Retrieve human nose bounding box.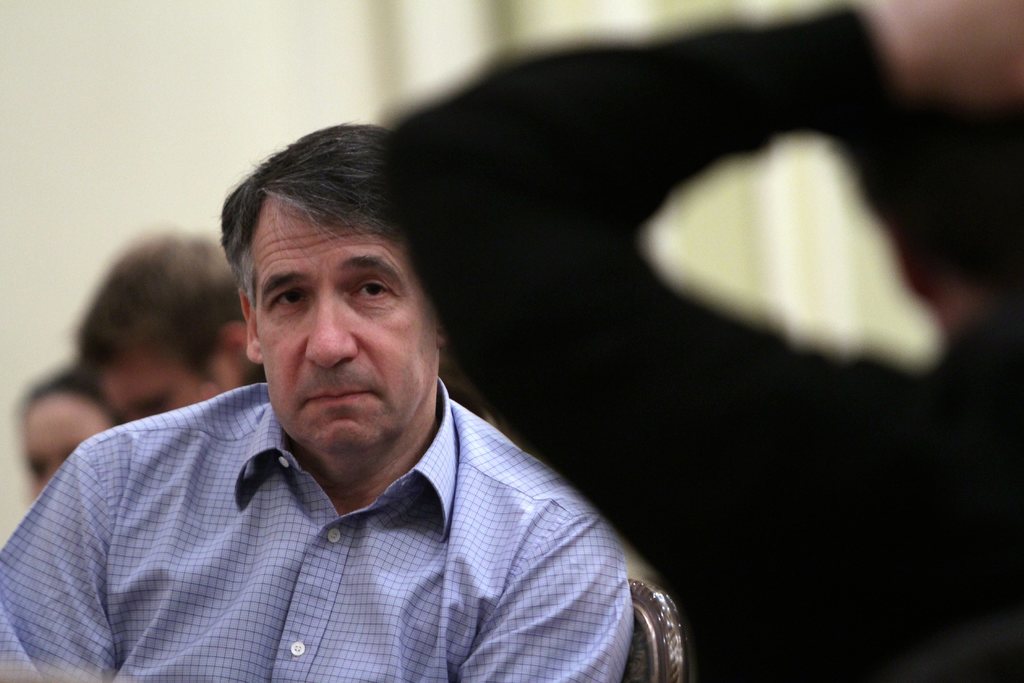
Bounding box: 304/293/358/364.
